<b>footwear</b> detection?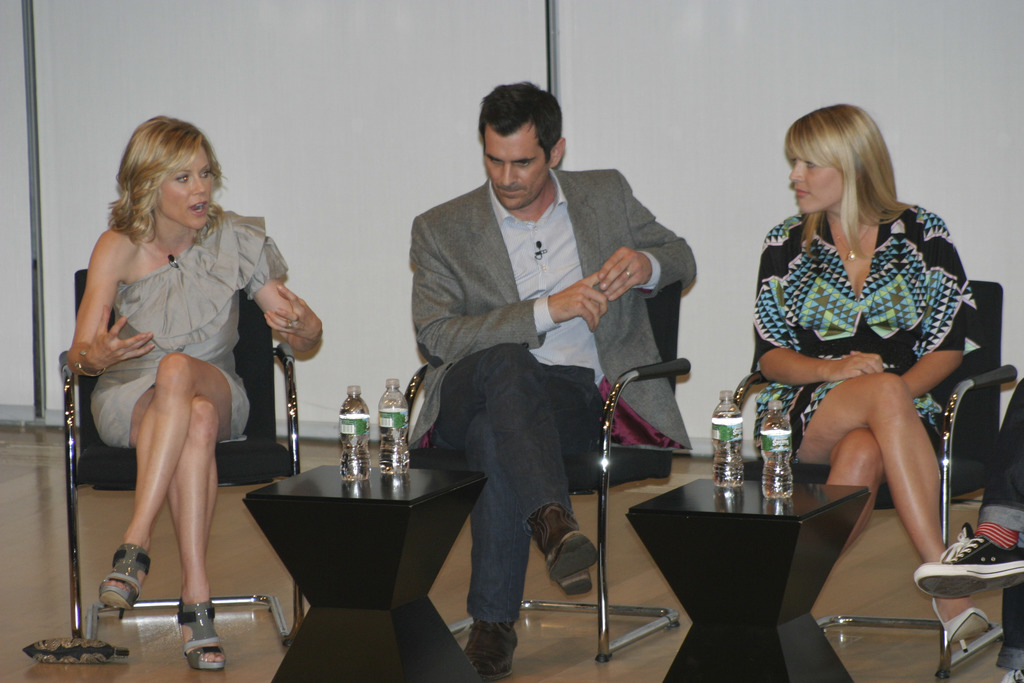
x1=528, y1=500, x2=595, y2=587
